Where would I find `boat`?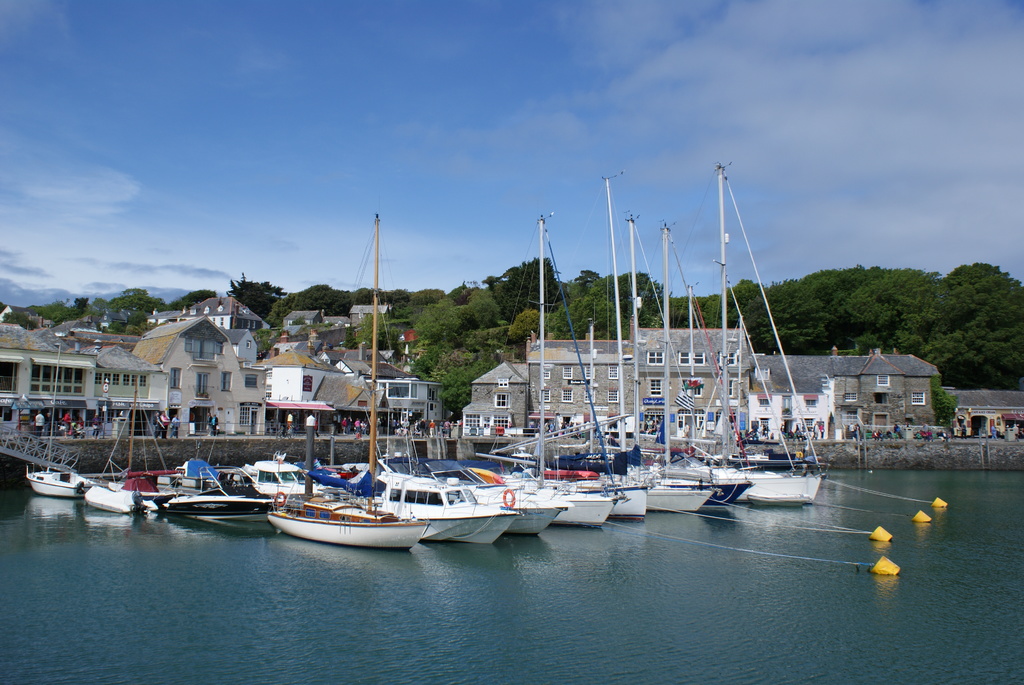
At {"x1": 591, "y1": 177, "x2": 652, "y2": 523}.
